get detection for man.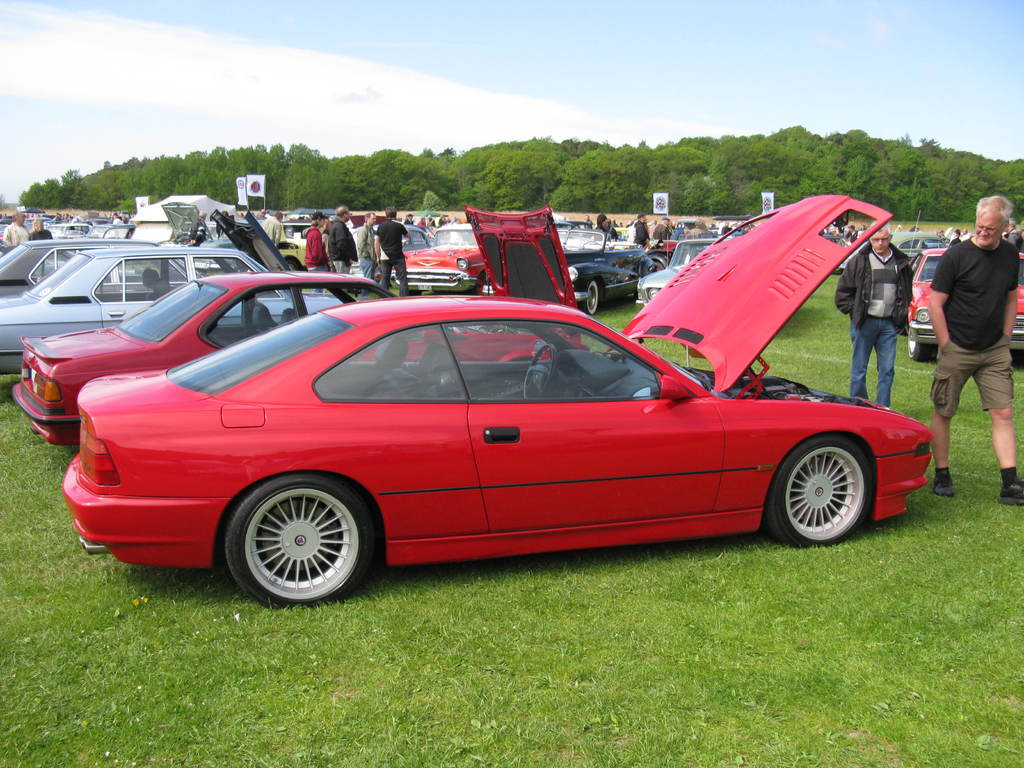
Detection: crop(425, 212, 435, 228).
